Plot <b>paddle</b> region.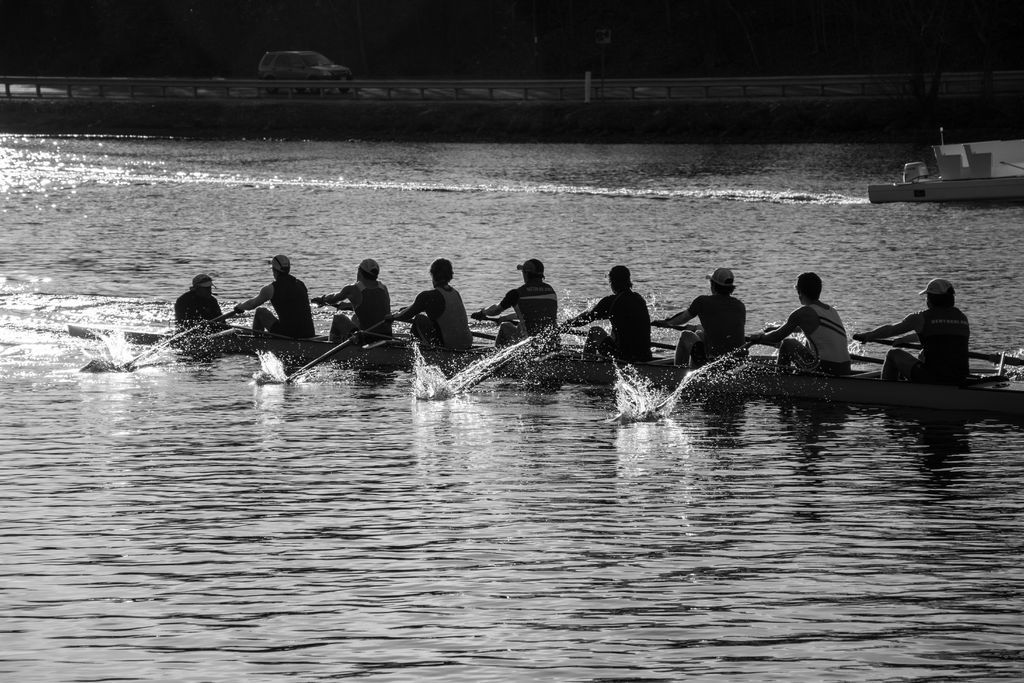
Plotted at (left=445, top=308, right=604, bottom=393).
